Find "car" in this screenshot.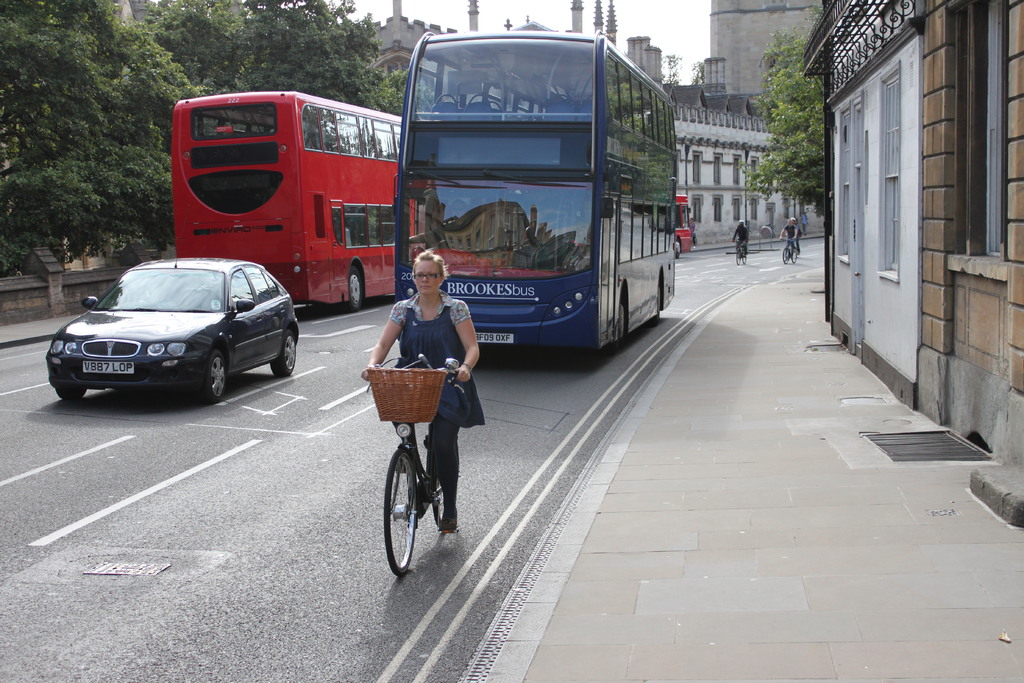
The bounding box for "car" is (left=40, top=253, right=301, bottom=409).
